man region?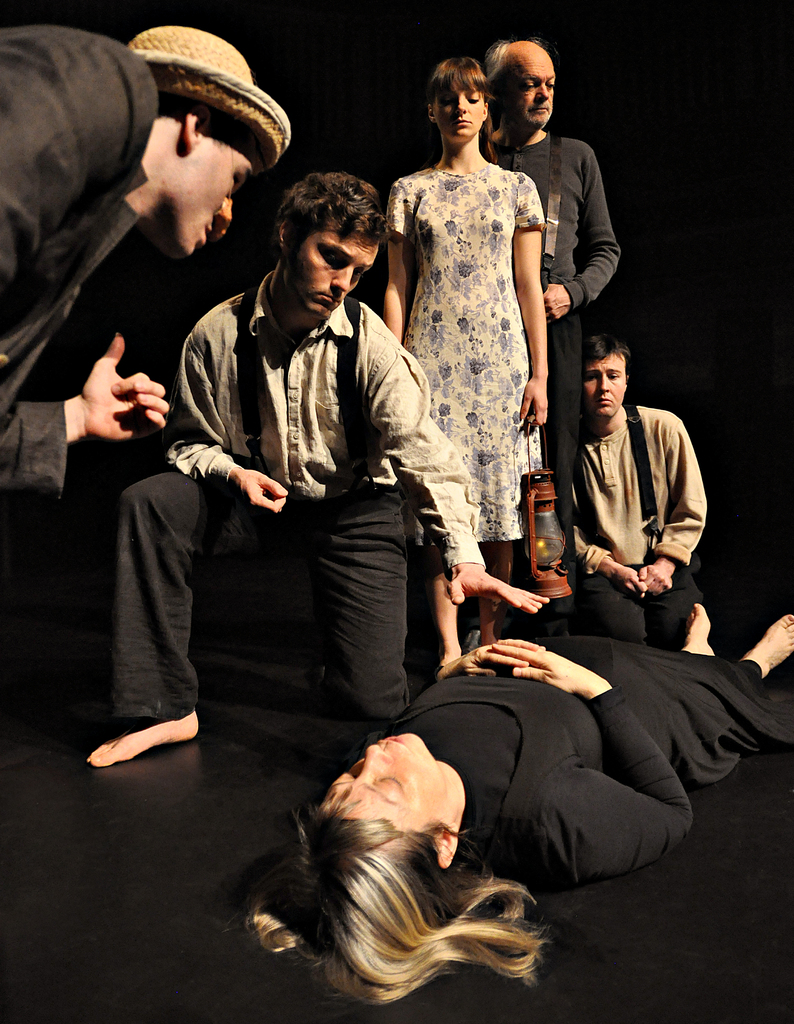
l=470, t=38, r=625, b=519
